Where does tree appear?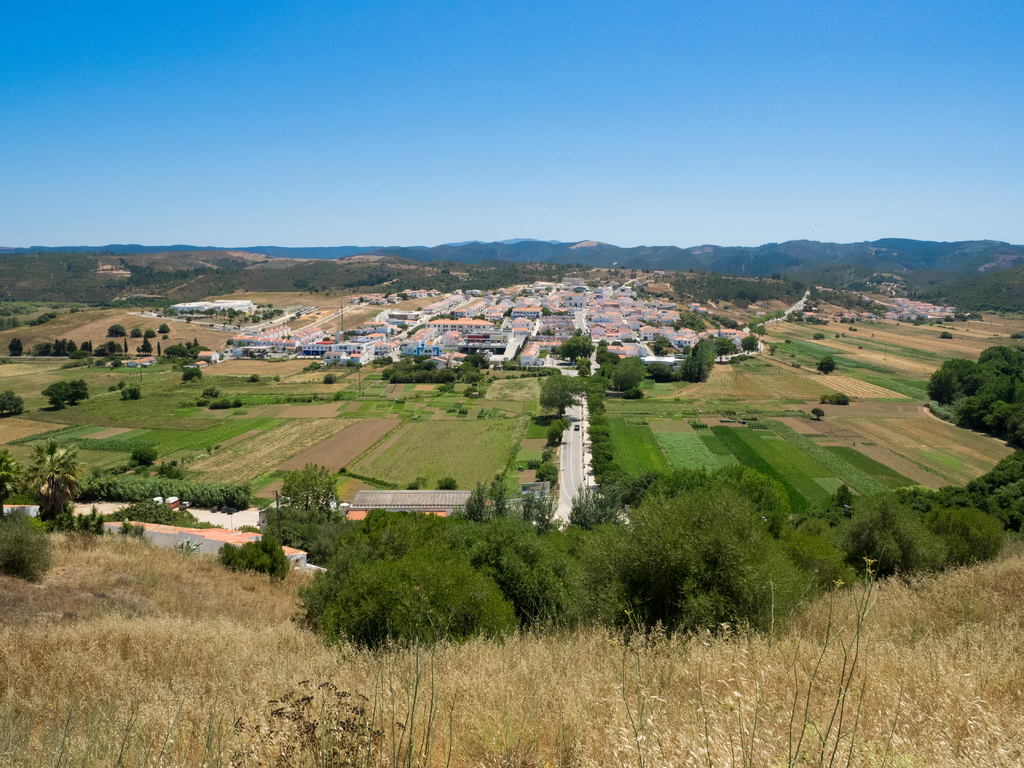
Appears at {"left": 540, "top": 329, "right": 593, "bottom": 357}.
